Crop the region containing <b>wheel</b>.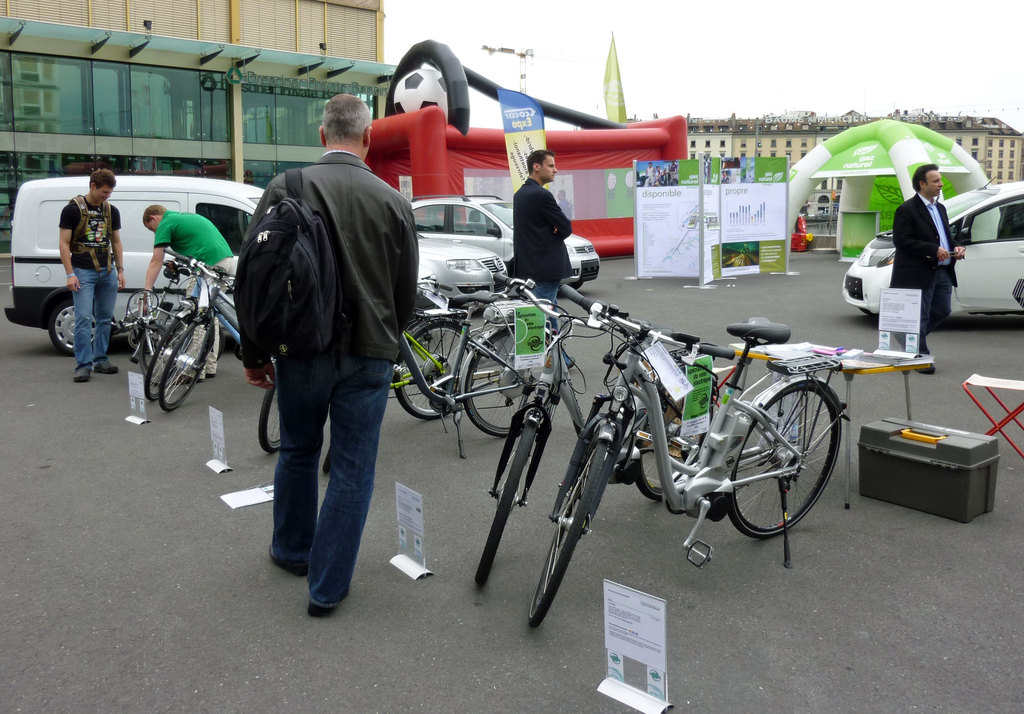
Crop region: bbox=(159, 324, 211, 410).
